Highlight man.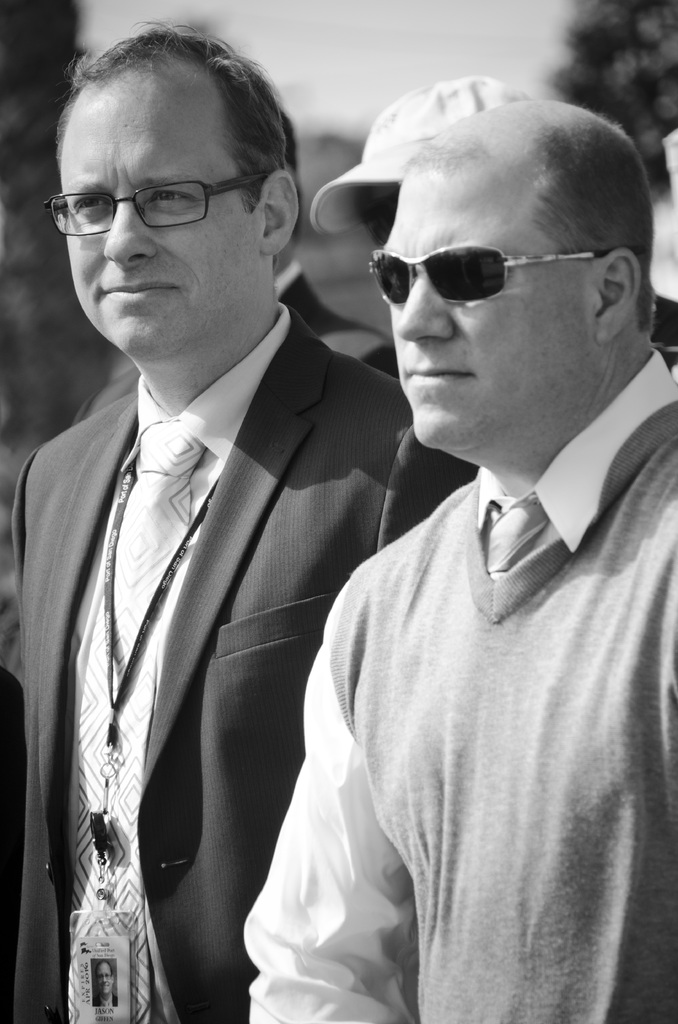
Highlighted region: <region>239, 100, 677, 1023</region>.
